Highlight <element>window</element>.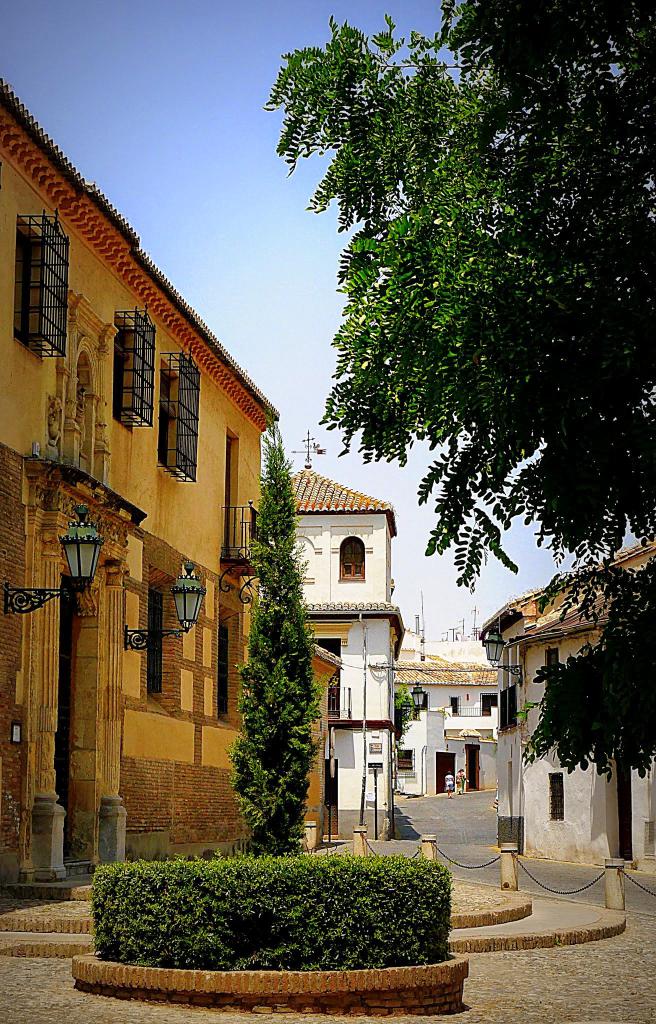
Highlighted region: box=[145, 580, 164, 703].
